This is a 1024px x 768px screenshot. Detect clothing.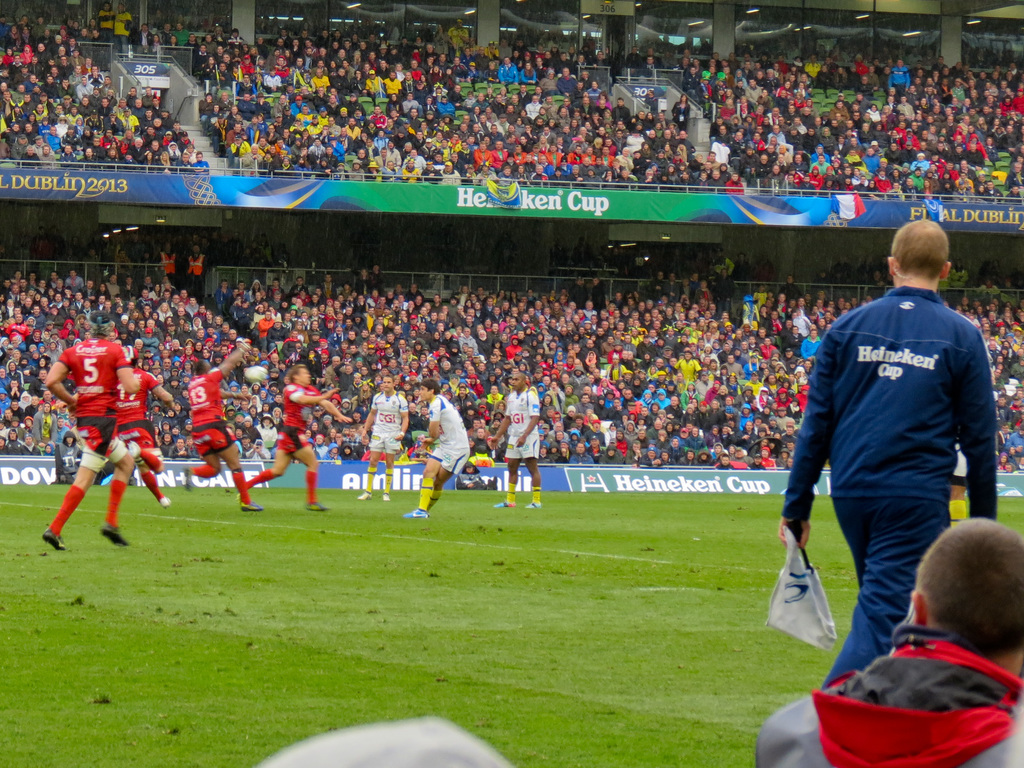
box=[106, 351, 177, 467].
